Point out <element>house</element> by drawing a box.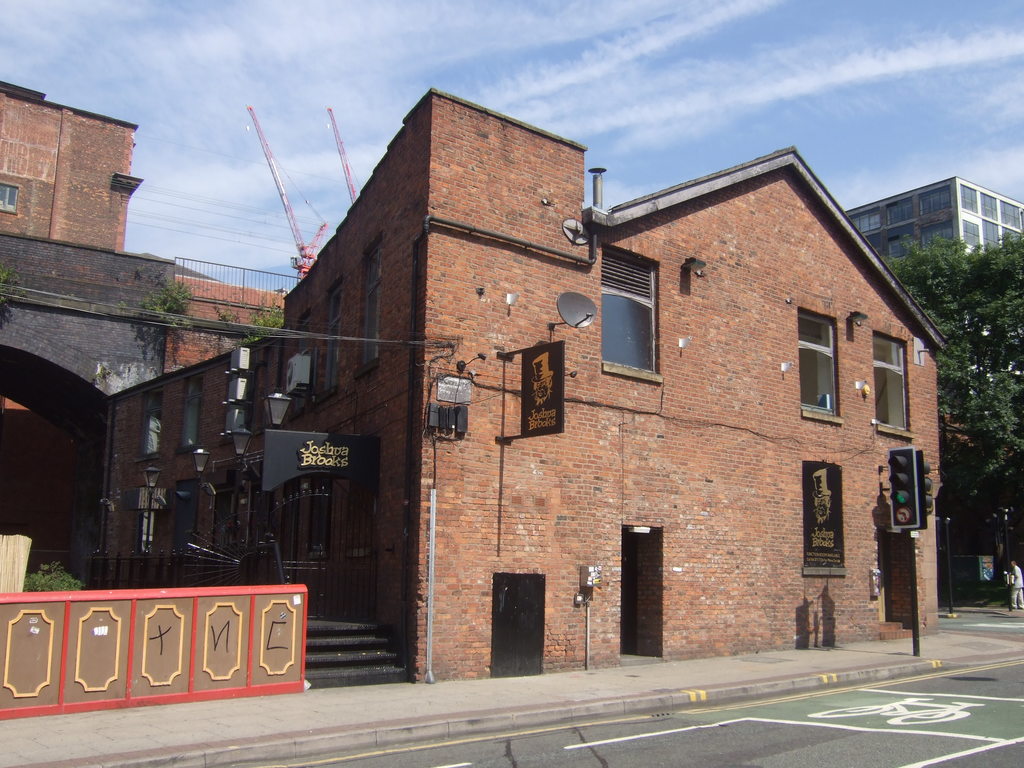
129, 79, 950, 707.
